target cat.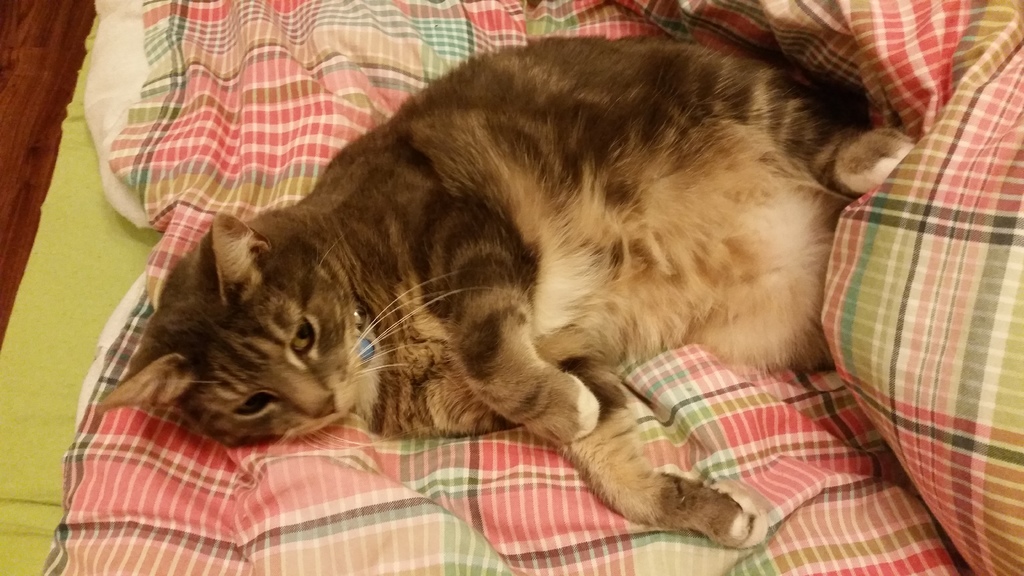
Target region: pyautogui.locateOnScreen(97, 29, 925, 549).
